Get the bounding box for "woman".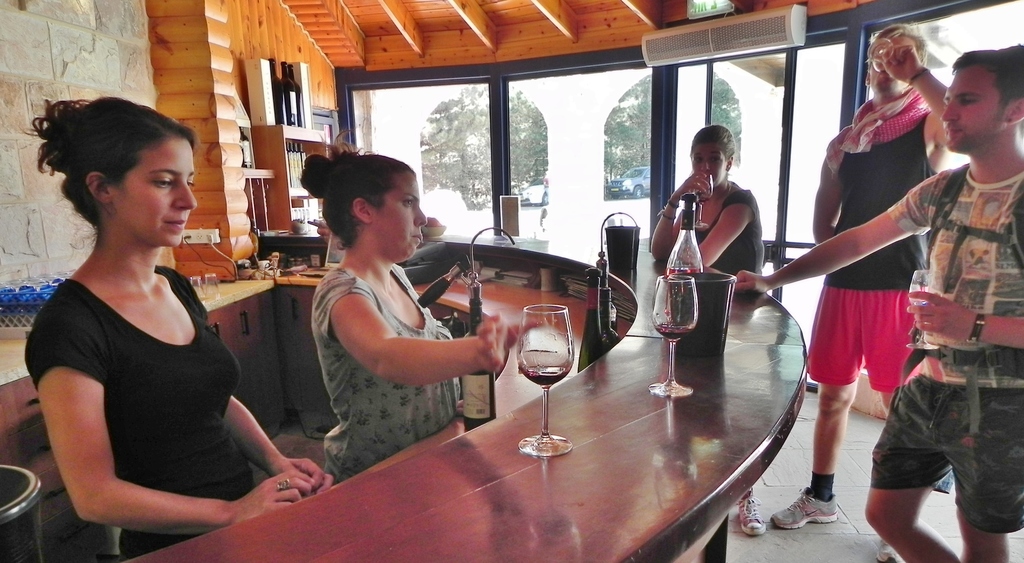
[13, 93, 281, 549].
